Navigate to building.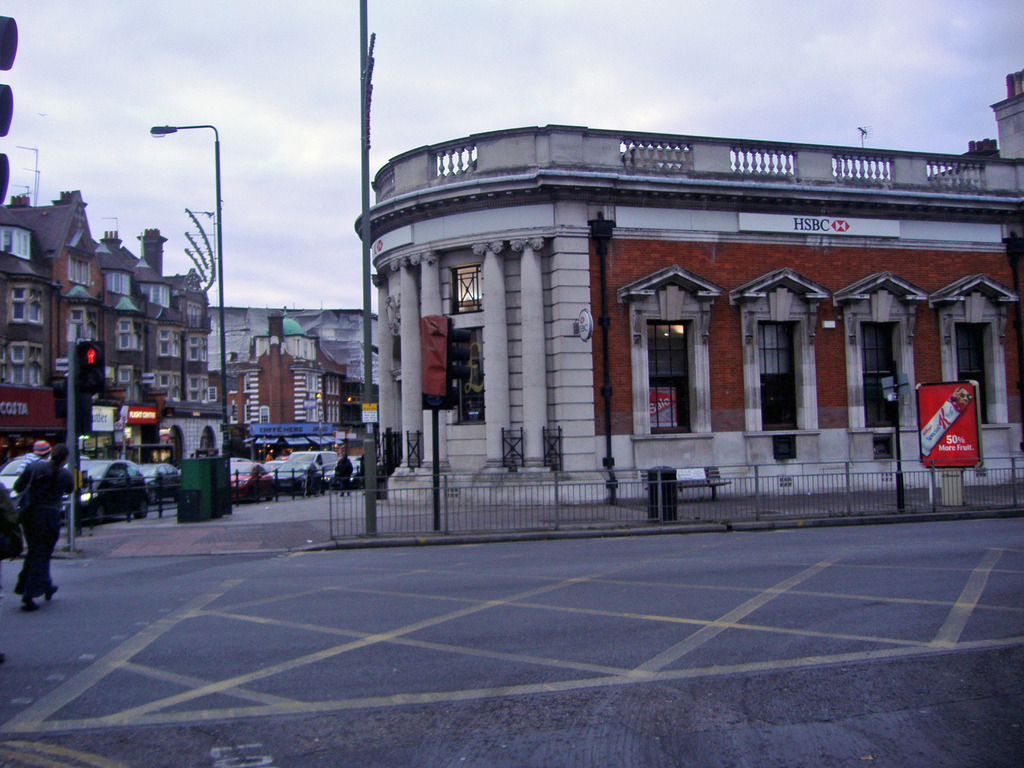
Navigation target: (206, 315, 350, 430).
